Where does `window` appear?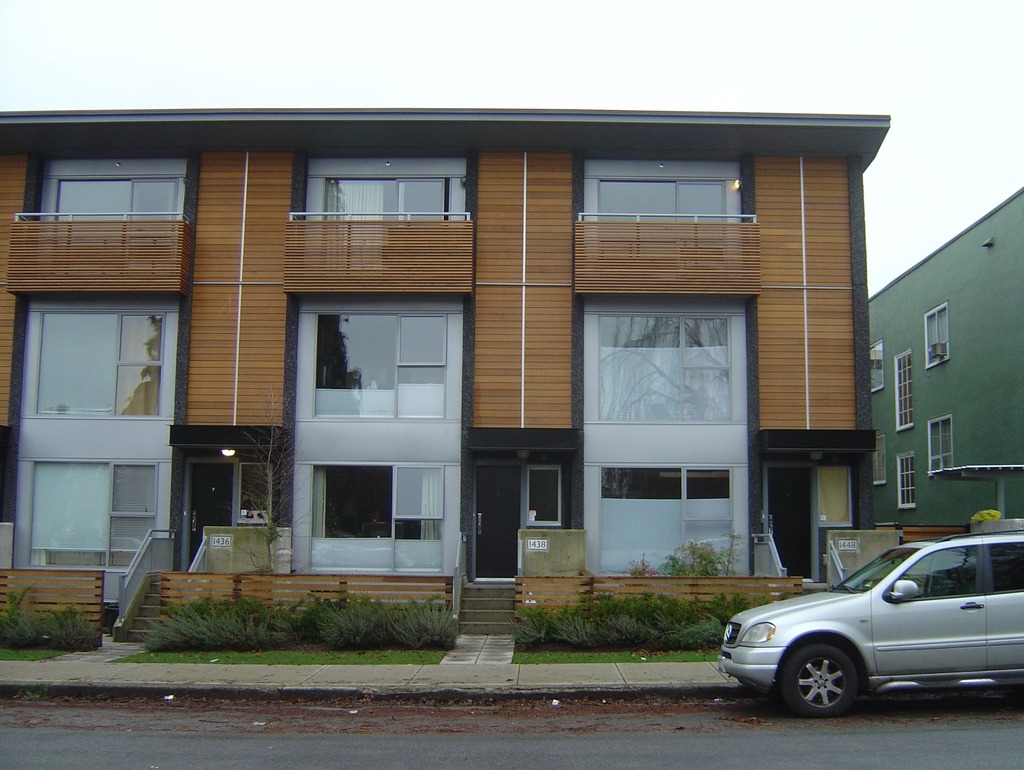
Appears at [left=899, top=353, right=913, bottom=427].
